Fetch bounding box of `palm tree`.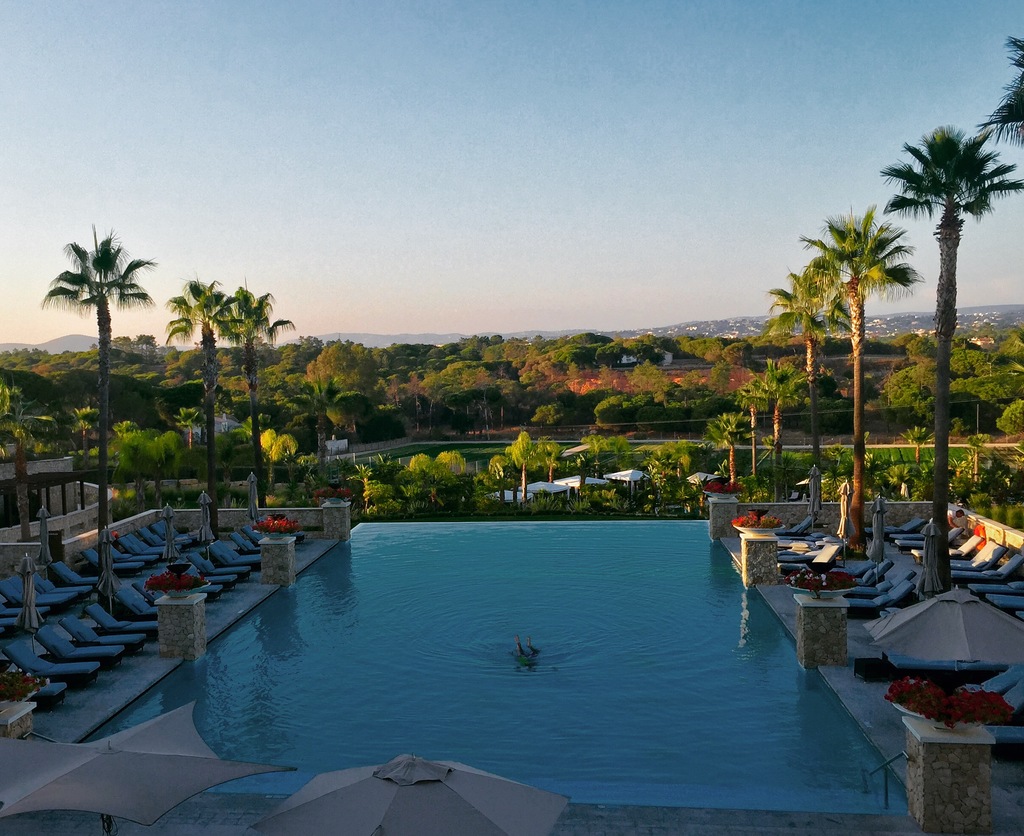
Bbox: pyautogui.locateOnScreen(0, 377, 55, 536).
